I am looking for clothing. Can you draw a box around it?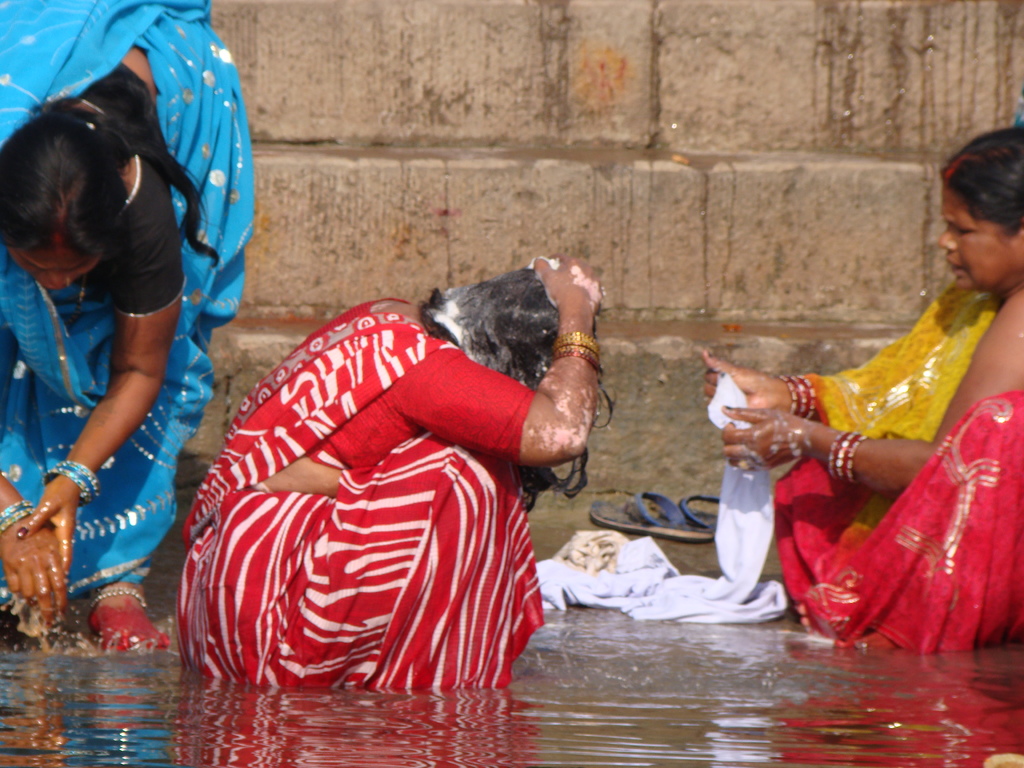
Sure, the bounding box is bbox=[744, 292, 1016, 634].
